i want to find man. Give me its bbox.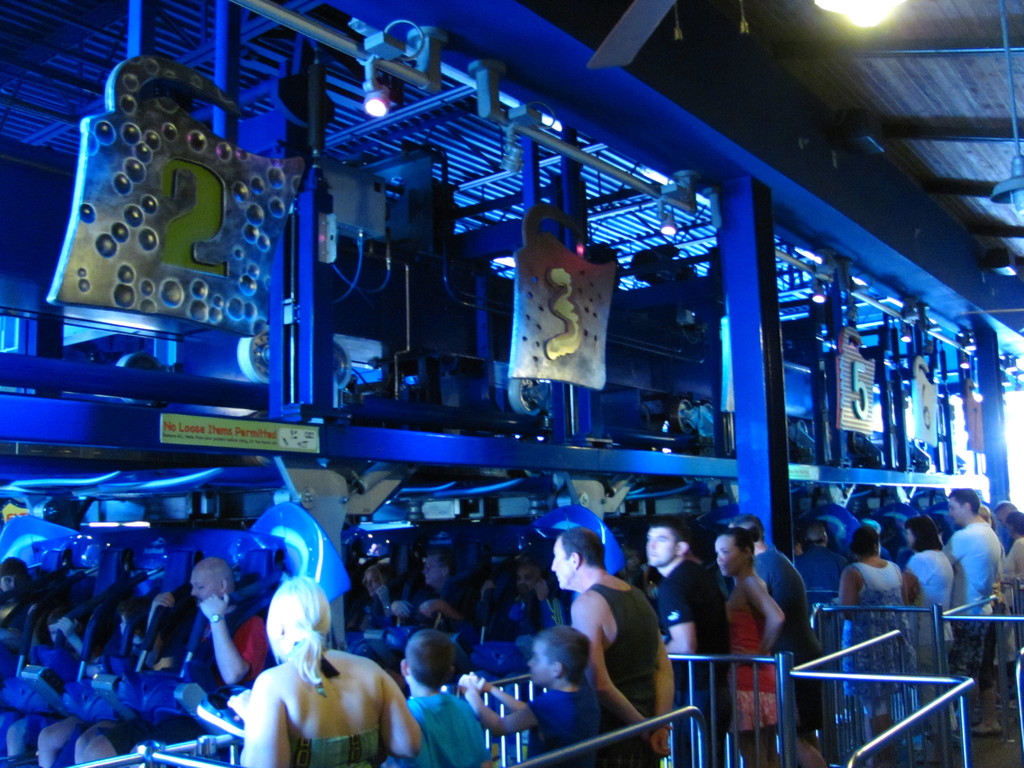
pyautogui.locateOnScreen(548, 524, 673, 767).
